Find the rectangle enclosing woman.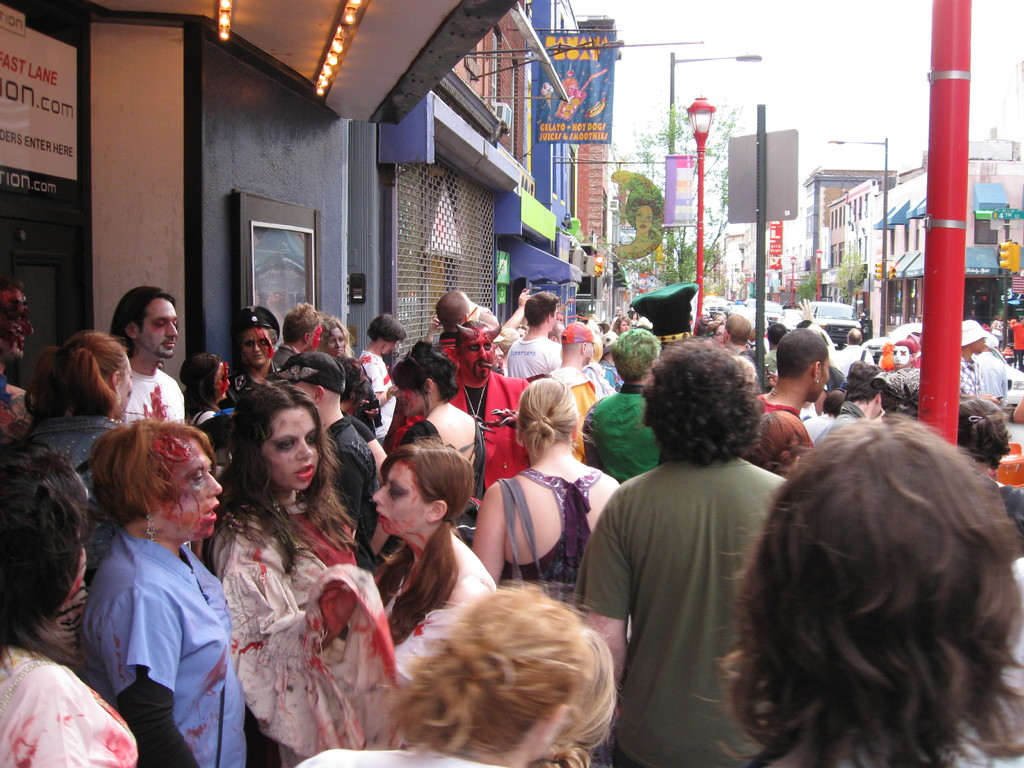
<box>607,315,635,339</box>.
